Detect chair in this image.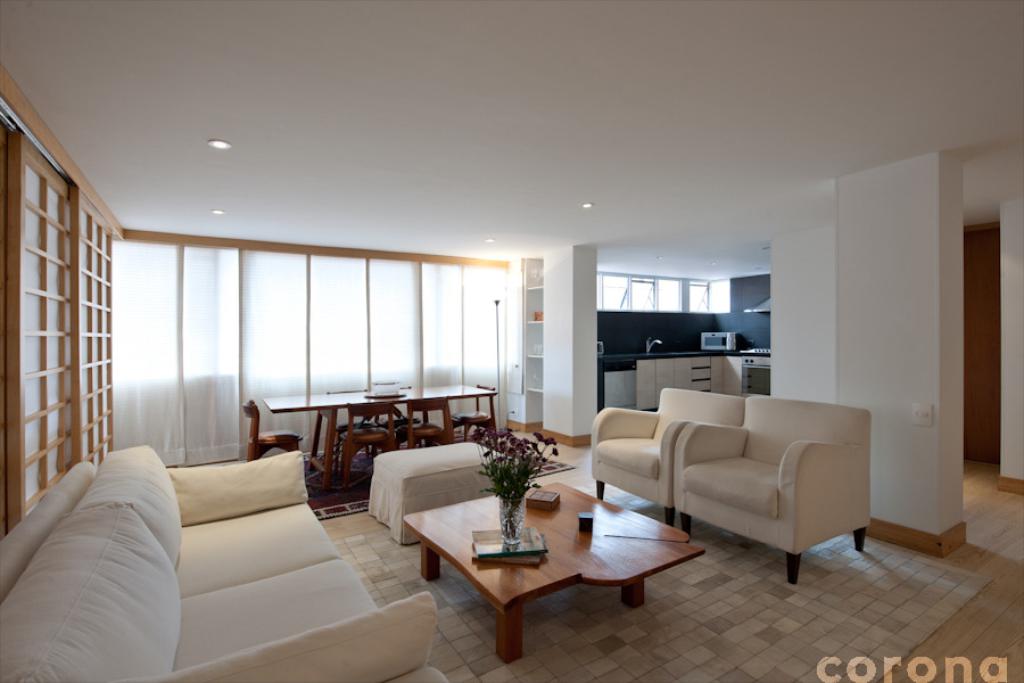
Detection: select_region(325, 385, 378, 462).
